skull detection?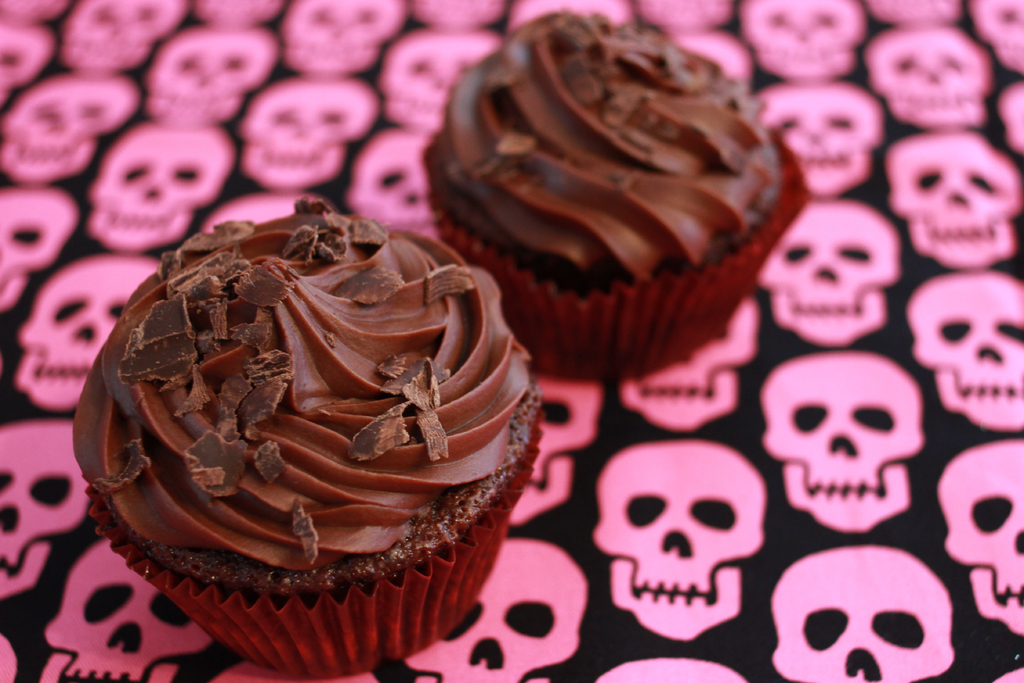
[x1=587, y1=657, x2=747, y2=682]
